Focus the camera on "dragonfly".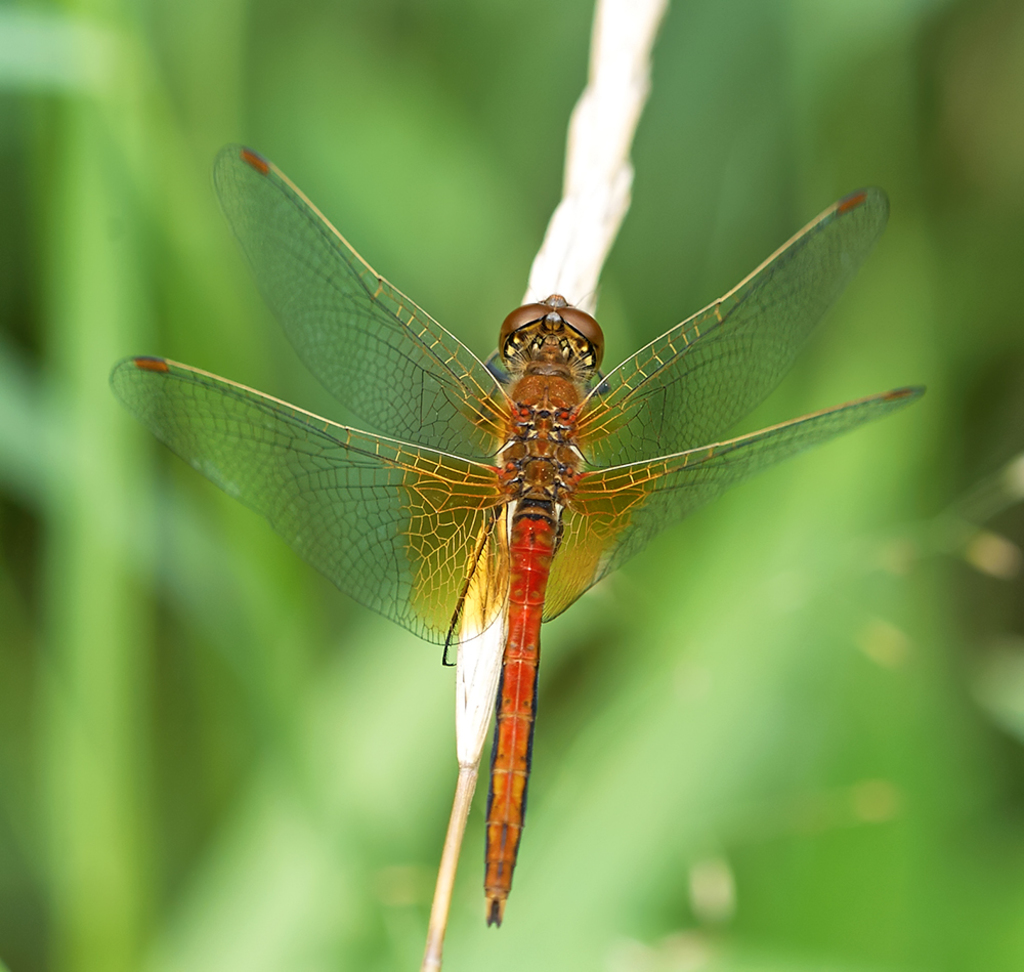
Focus region: 103:141:931:925.
